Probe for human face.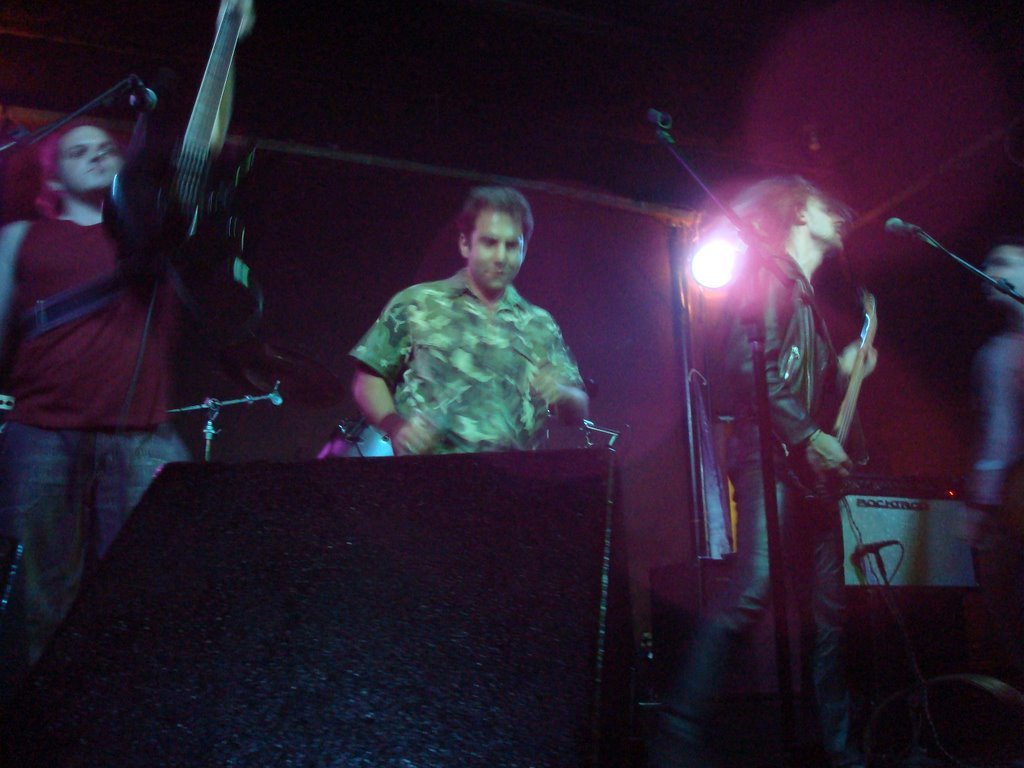
Probe result: left=466, top=209, right=523, bottom=290.
